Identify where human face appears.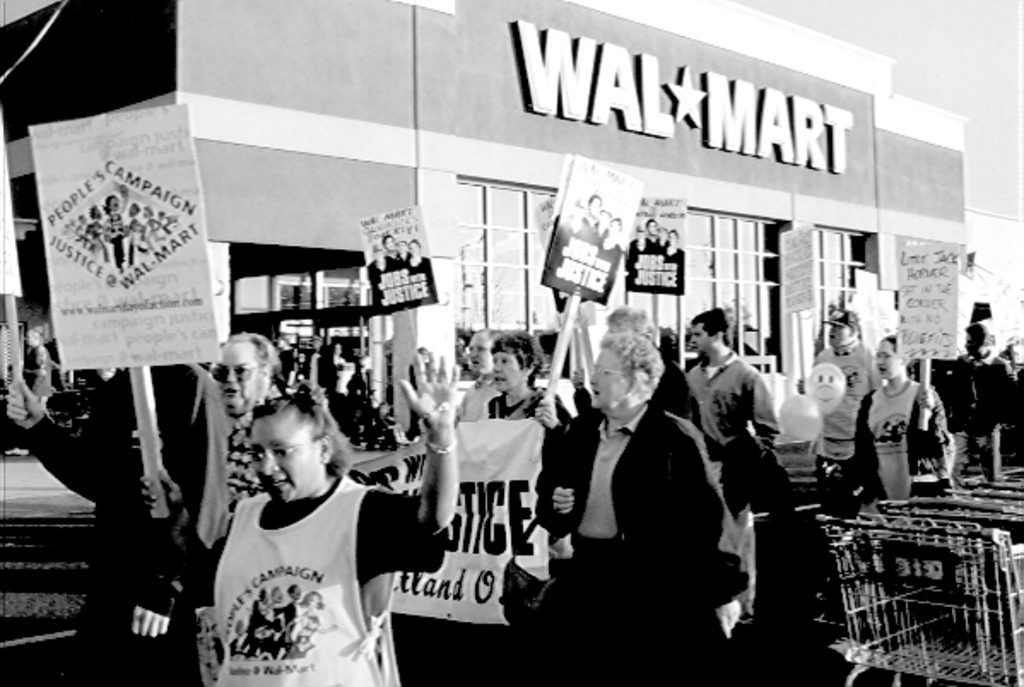
Appears at region(250, 419, 320, 497).
